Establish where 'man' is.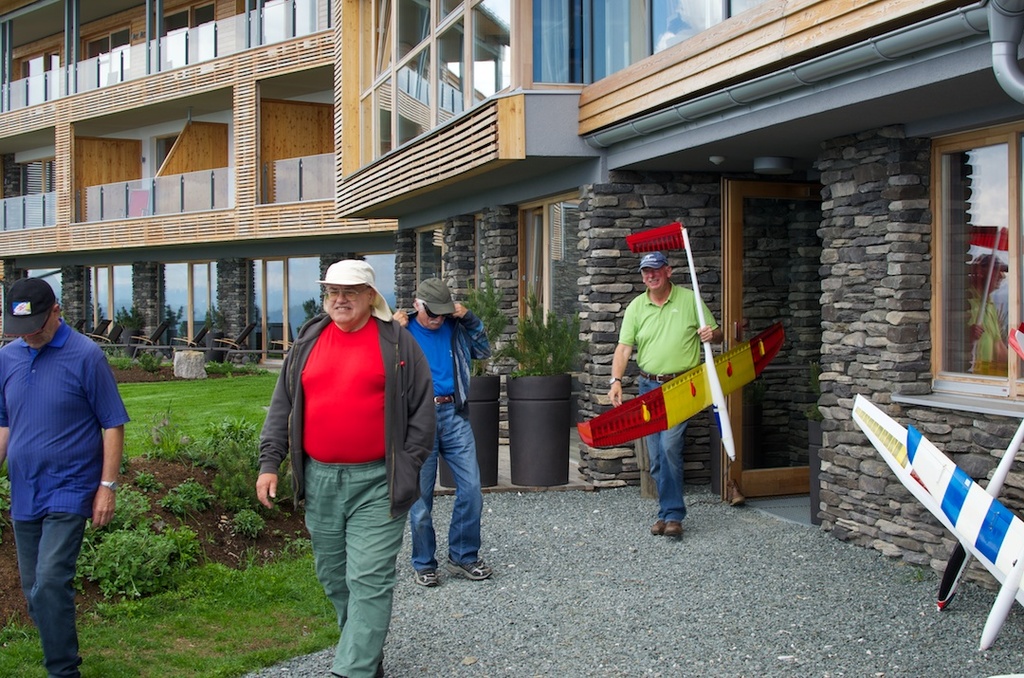
Established at box(256, 254, 433, 677).
